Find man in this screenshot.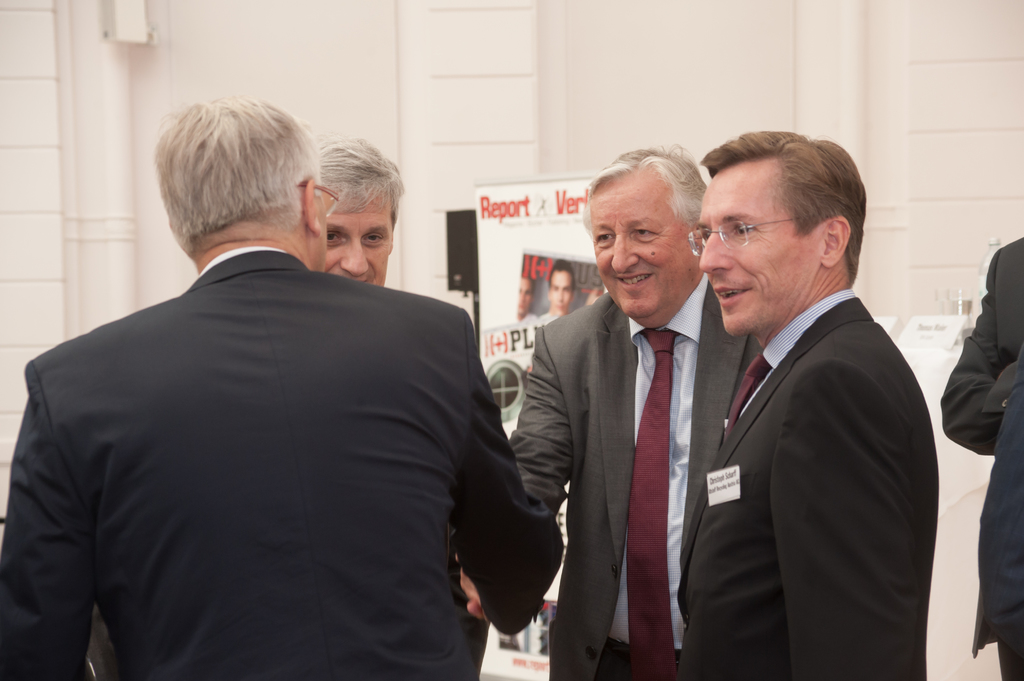
The bounding box for man is region(938, 238, 1023, 680).
